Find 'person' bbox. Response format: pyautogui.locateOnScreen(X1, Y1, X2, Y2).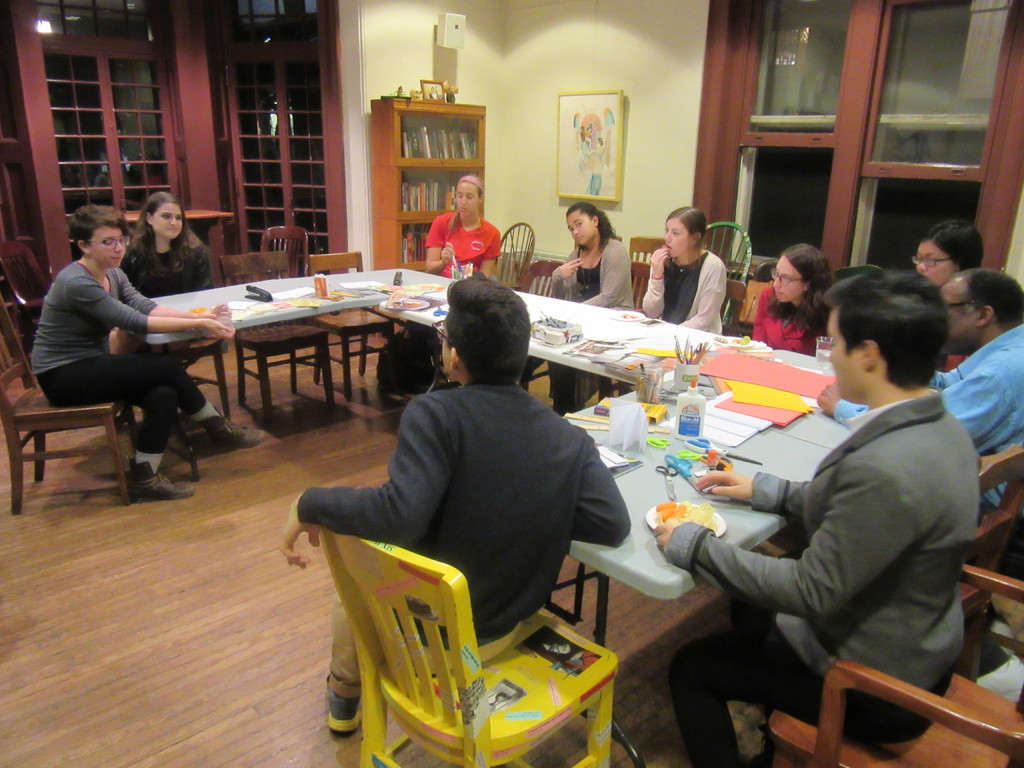
pyautogui.locateOnScreen(652, 273, 980, 767).
